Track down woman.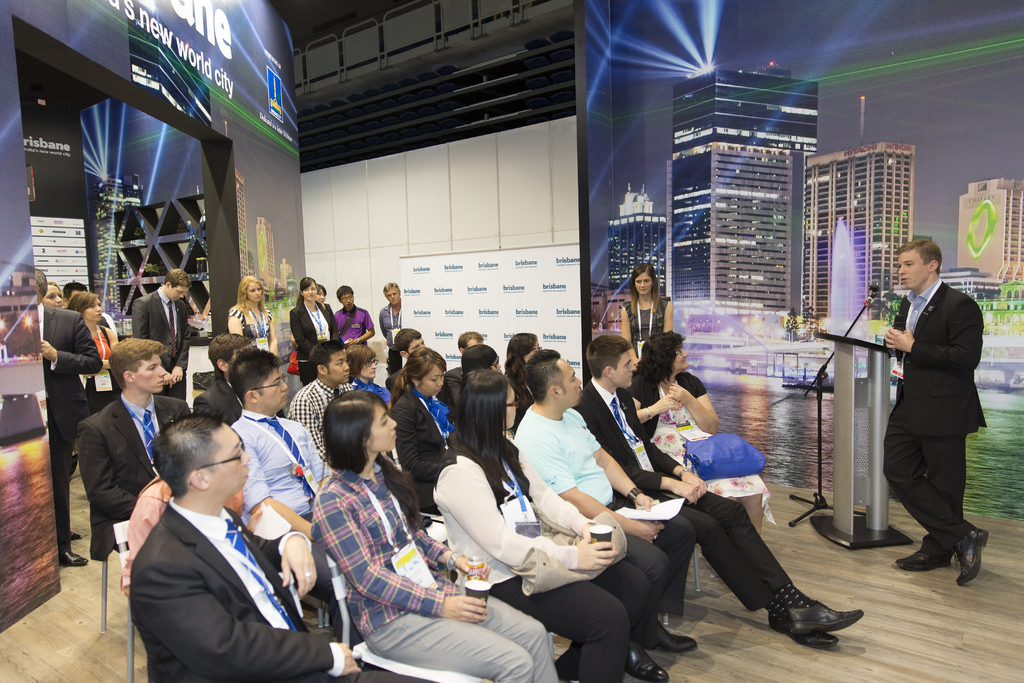
Tracked to <region>228, 273, 282, 357</region>.
